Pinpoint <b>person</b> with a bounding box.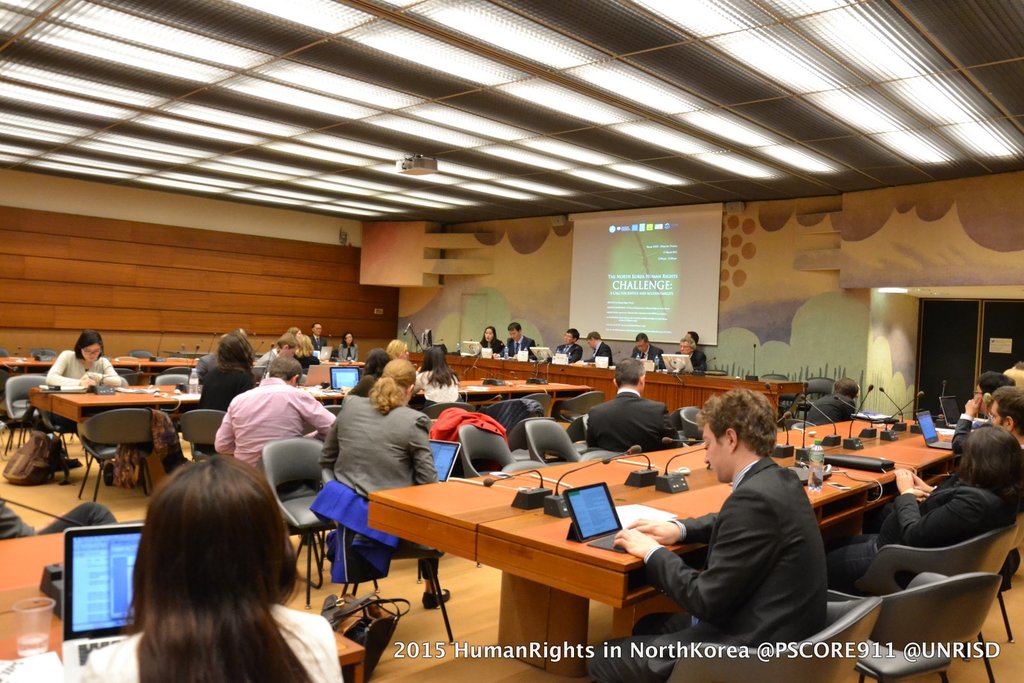
550:325:584:369.
